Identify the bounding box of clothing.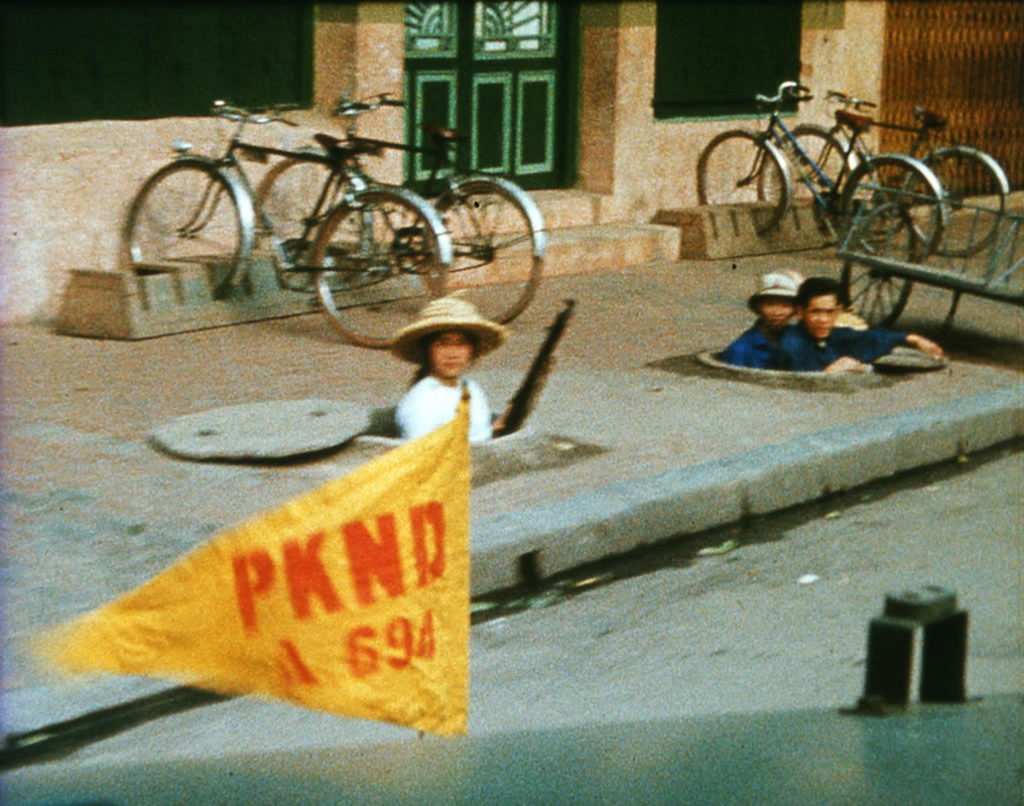
778,322,908,373.
